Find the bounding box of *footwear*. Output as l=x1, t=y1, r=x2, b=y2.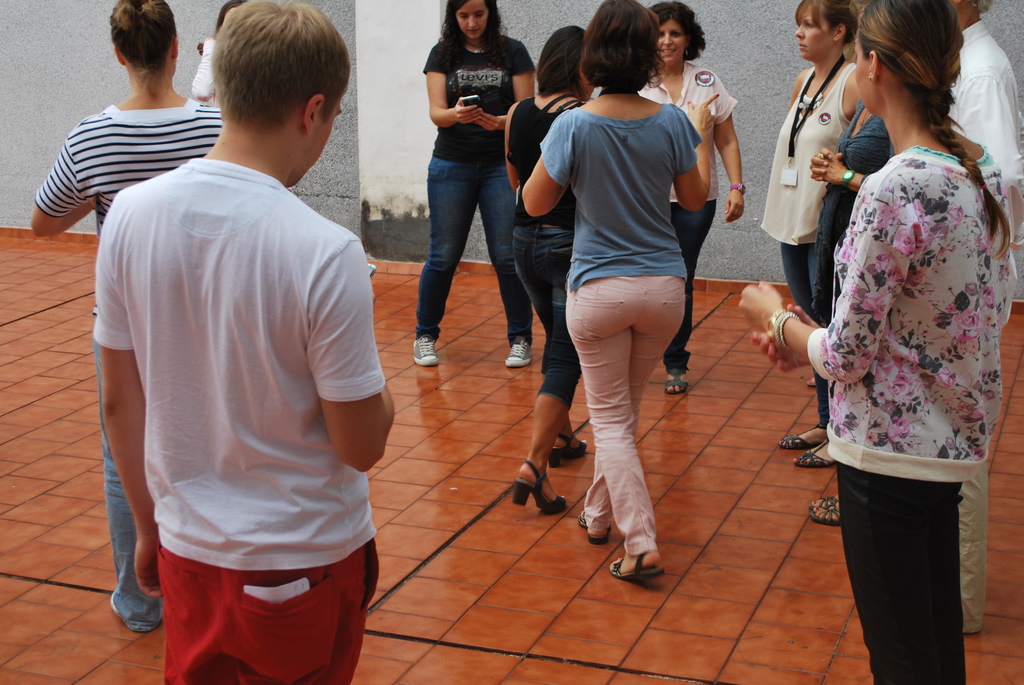
l=546, t=429, r=596, b=463.
